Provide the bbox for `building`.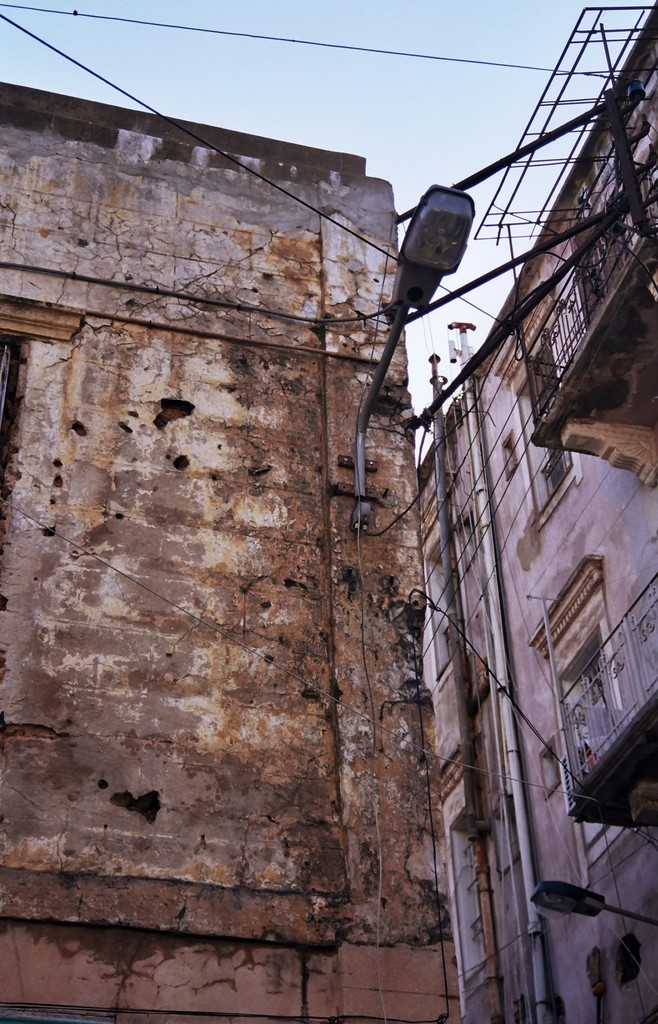
[414,0,657,1021].
